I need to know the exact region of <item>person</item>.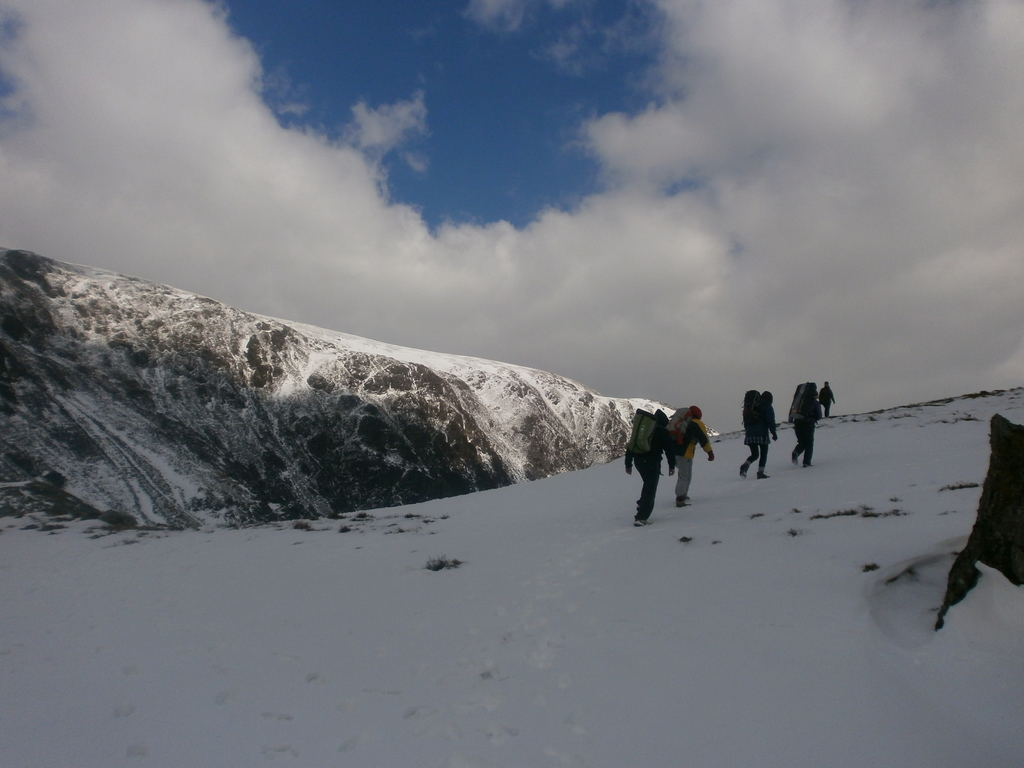
Region: (817, 378, 838, 420).
